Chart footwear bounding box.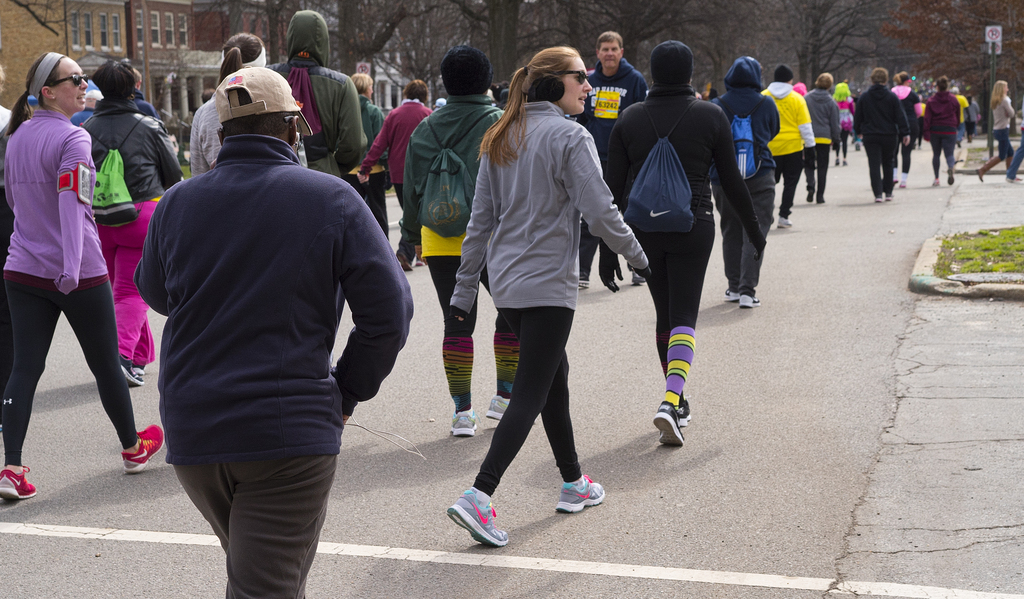
Charted: (778, 213, 791, 226).
